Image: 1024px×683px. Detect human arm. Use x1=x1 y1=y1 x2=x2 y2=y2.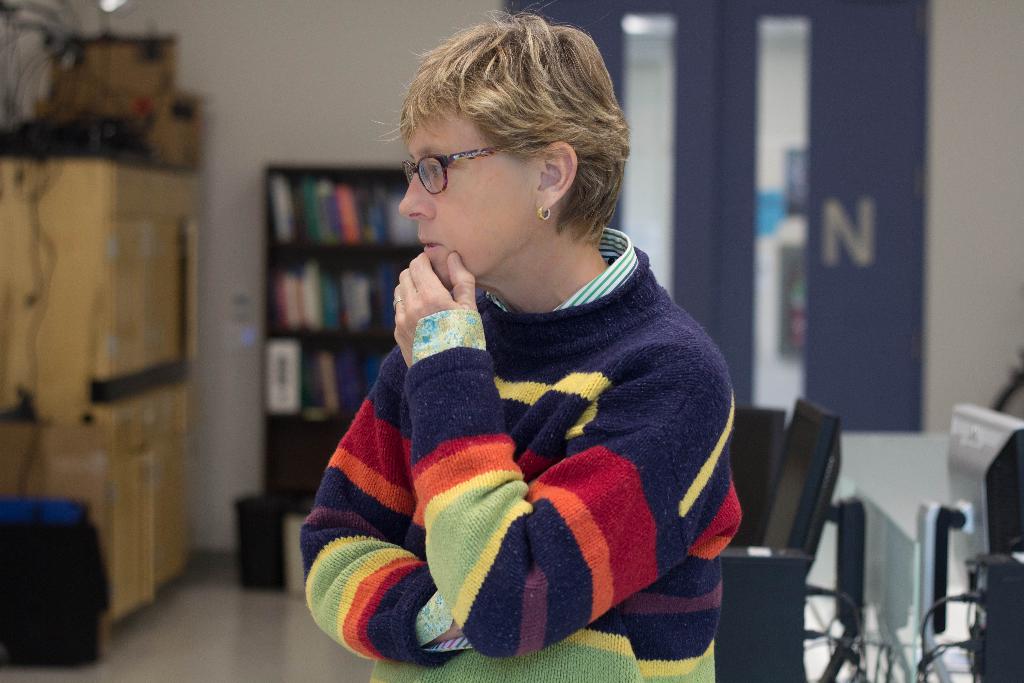
x1=291 y1=342 x2=575 y2=666.
